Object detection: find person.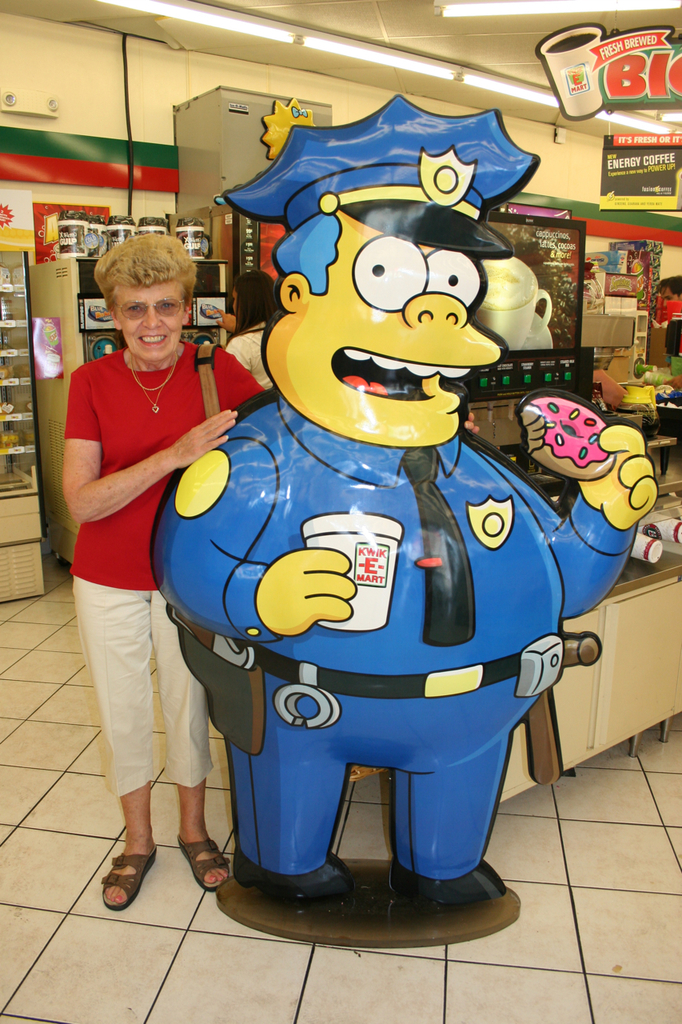
(162,113,572,938).
